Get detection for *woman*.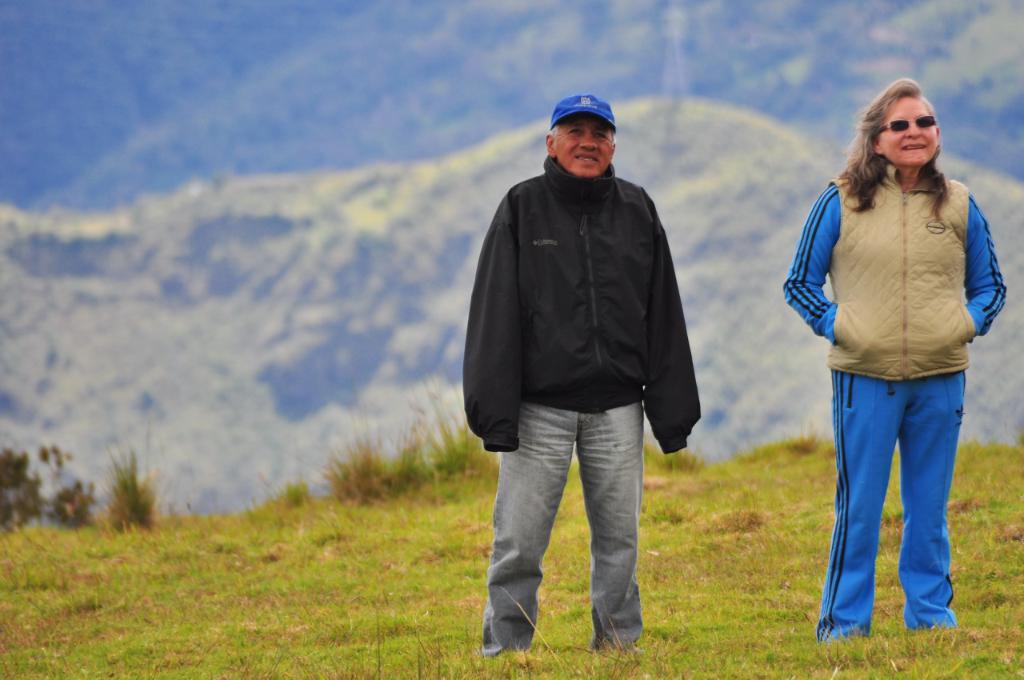
Detection: BBox(772, 71, 1009, 643).
